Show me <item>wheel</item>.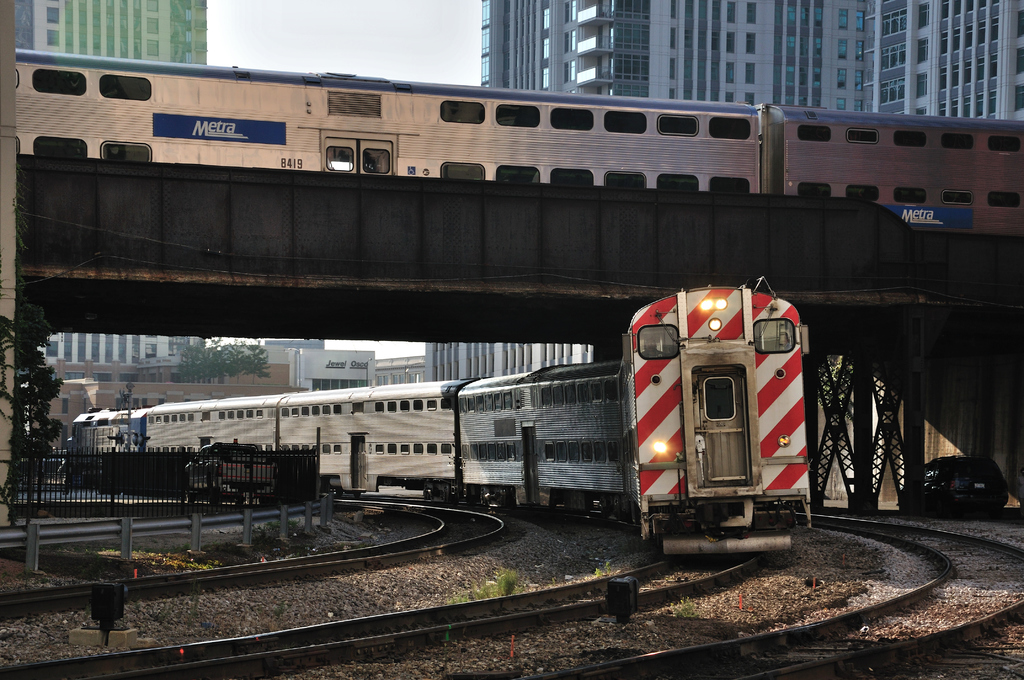
<item>wheel</item> is here: 185/491/196/502.
